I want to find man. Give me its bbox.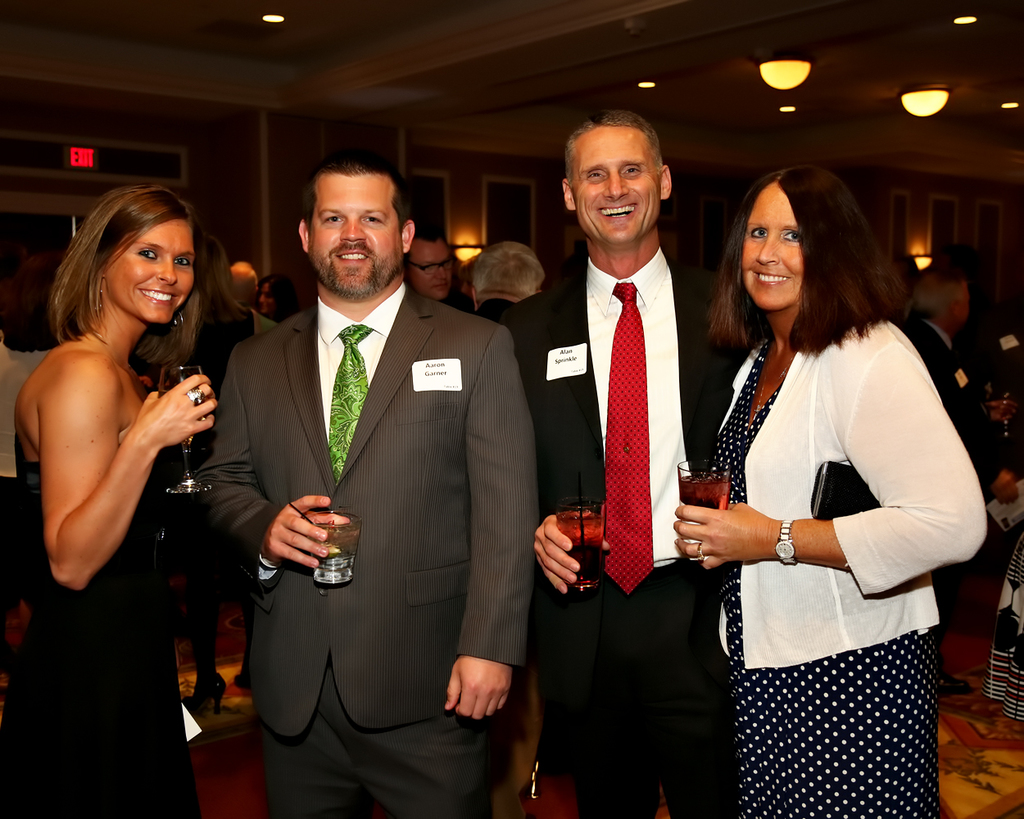
(527, 111, 736, 818).
